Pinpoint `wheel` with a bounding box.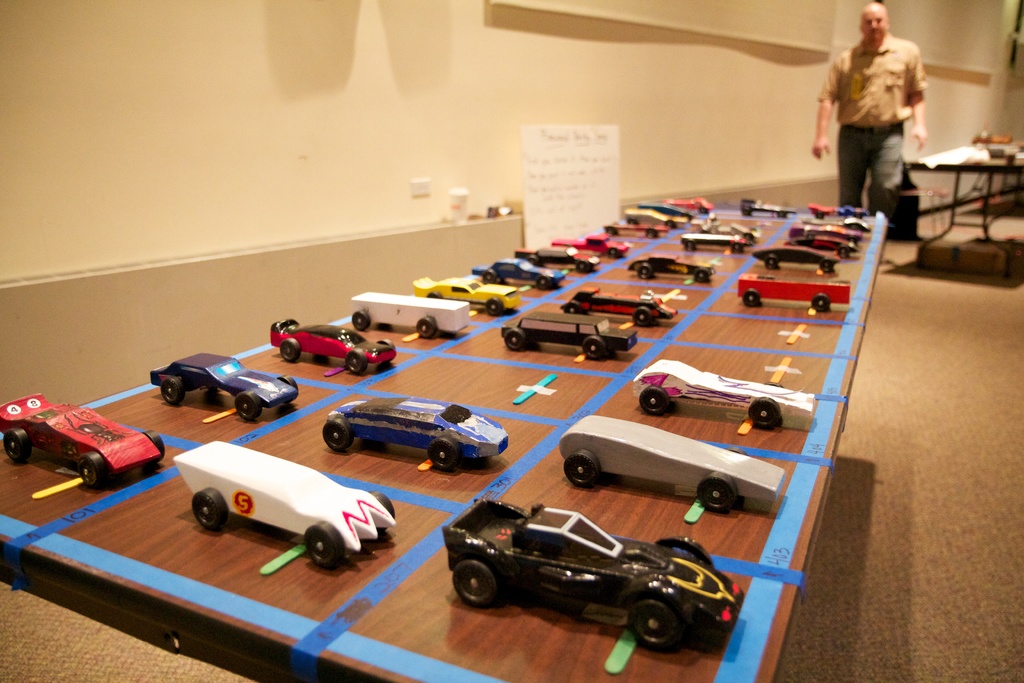
{"left": 561, "top": 302, "right": 584, "bottom": 316}.
